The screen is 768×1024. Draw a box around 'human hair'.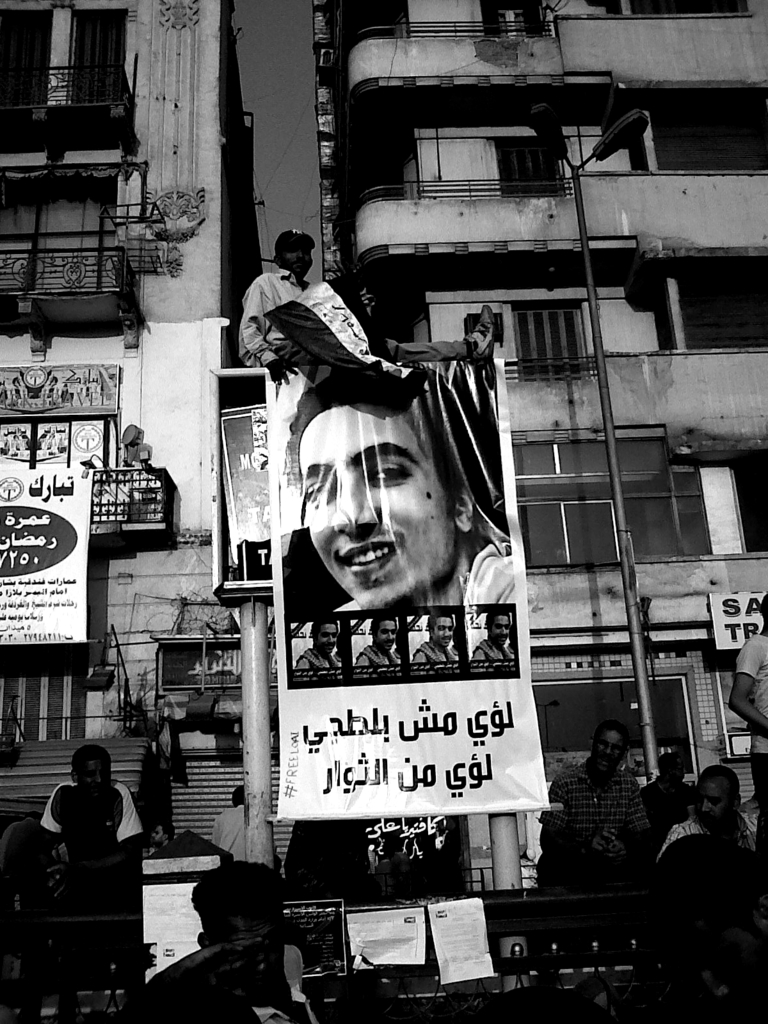
(372,616,399,641).
